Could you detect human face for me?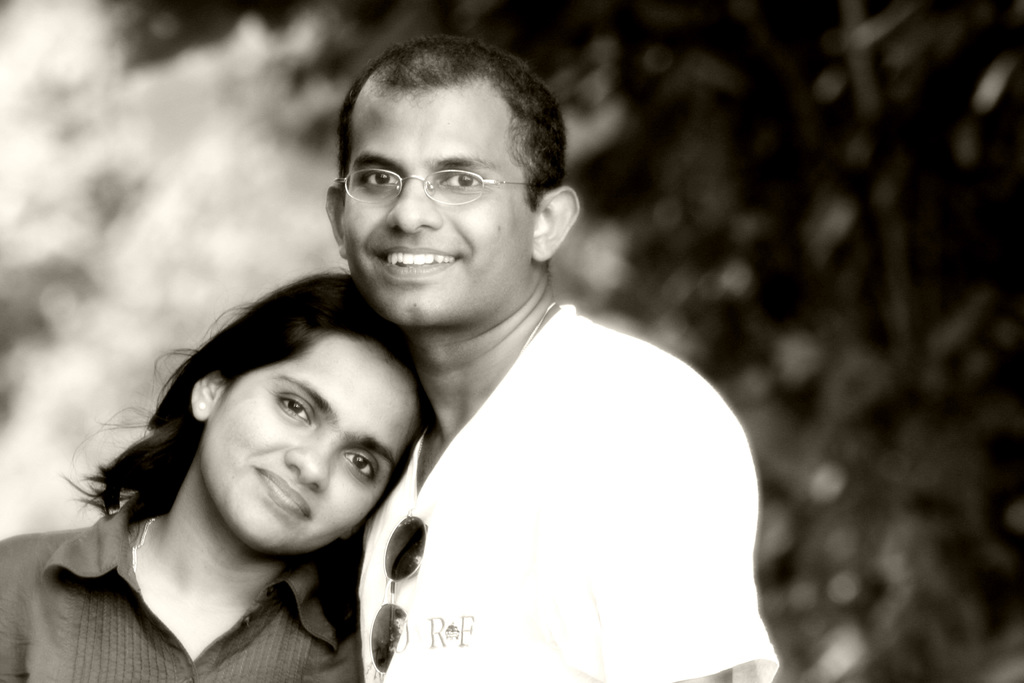
Detection result: crop(326, 78, 545, 341).
